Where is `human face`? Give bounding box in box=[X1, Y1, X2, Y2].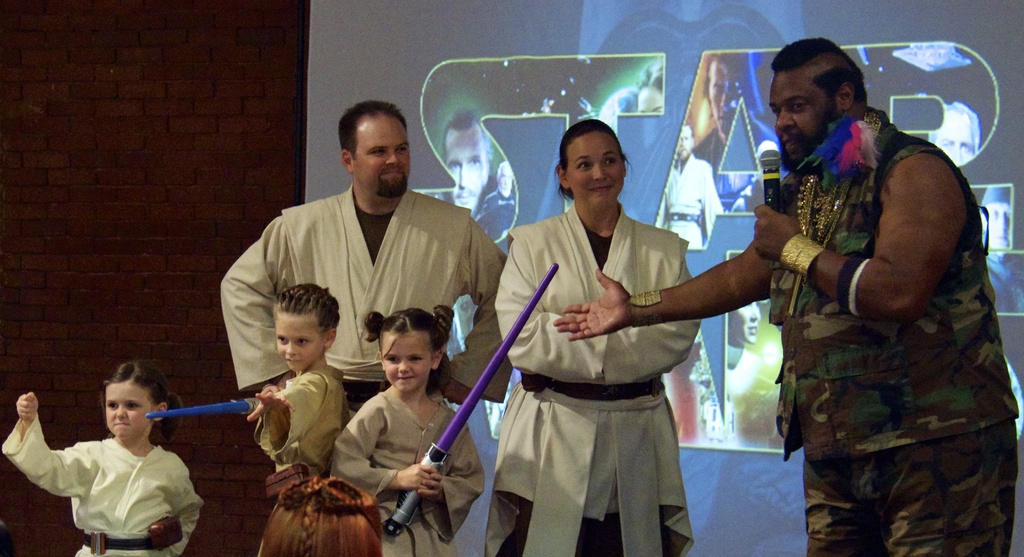
box=[386, 330, 432, 386].
